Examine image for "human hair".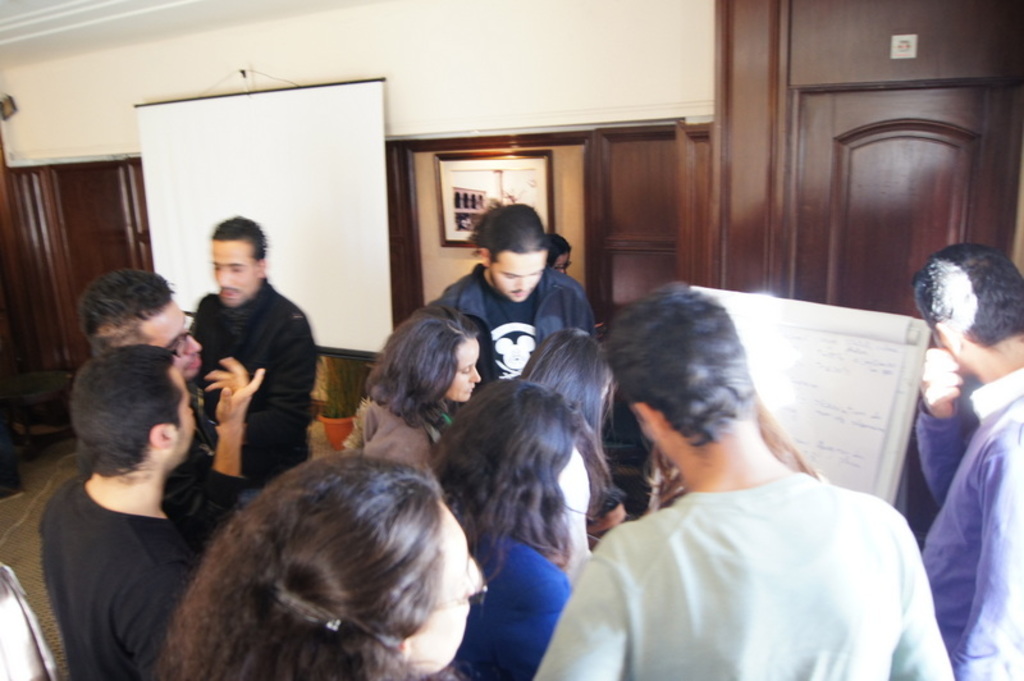
Examination result: BBox(435, 373, 568, 570).
